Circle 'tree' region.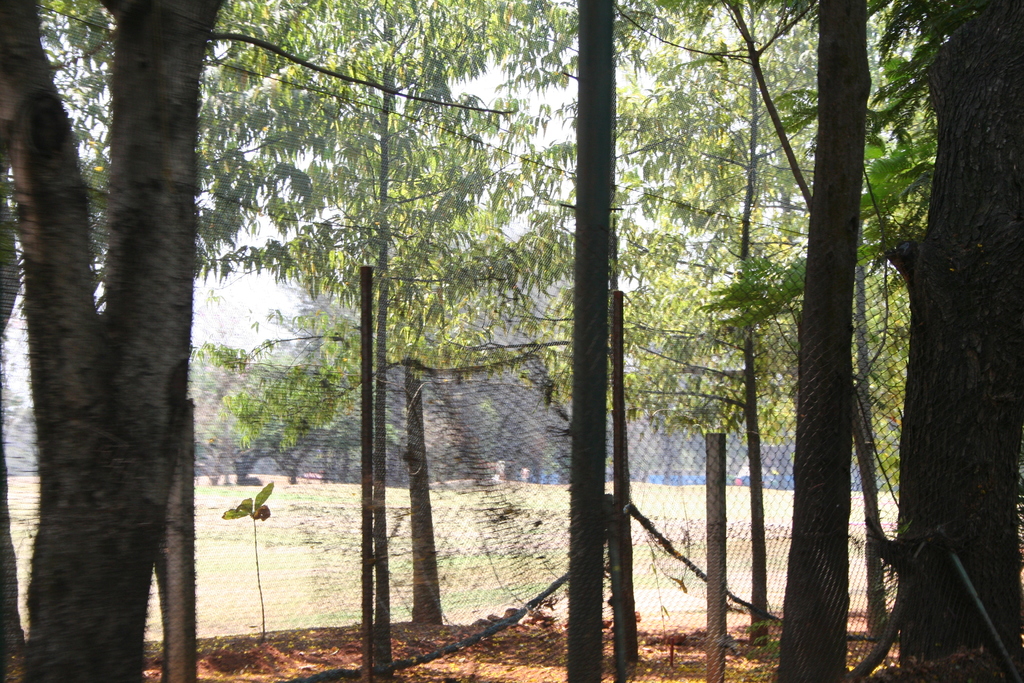
Region: [776, 0, 874, 682].
